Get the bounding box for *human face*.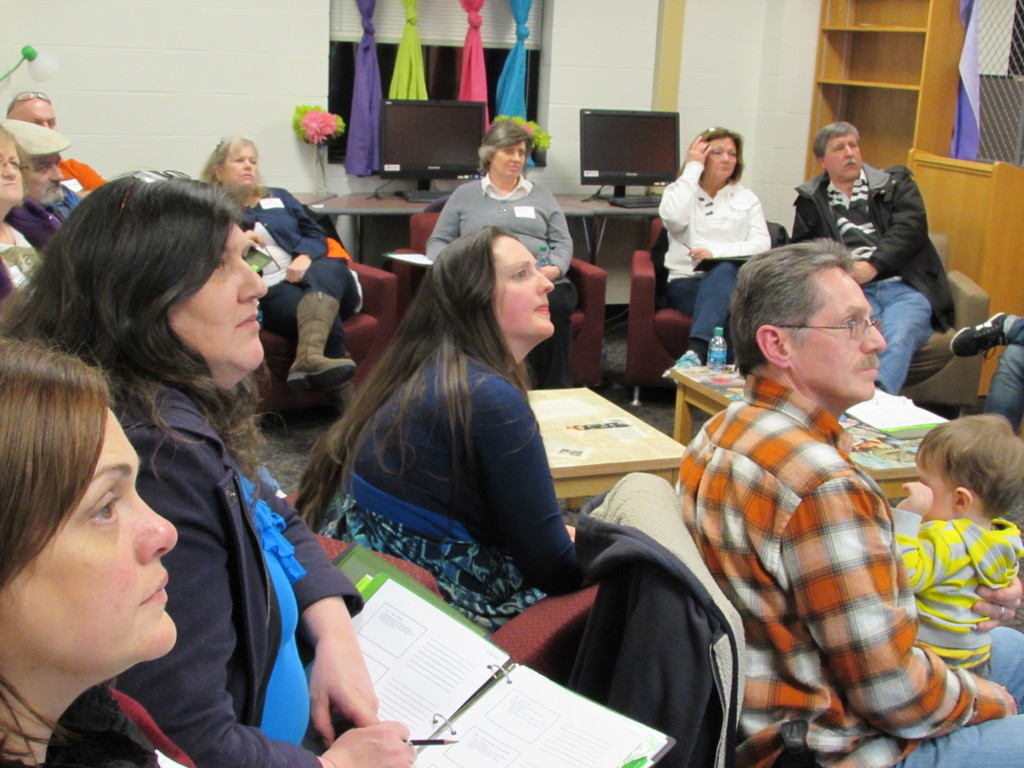
{"left": 705, "top": 136, "right": 733, "bottom": 176}.
